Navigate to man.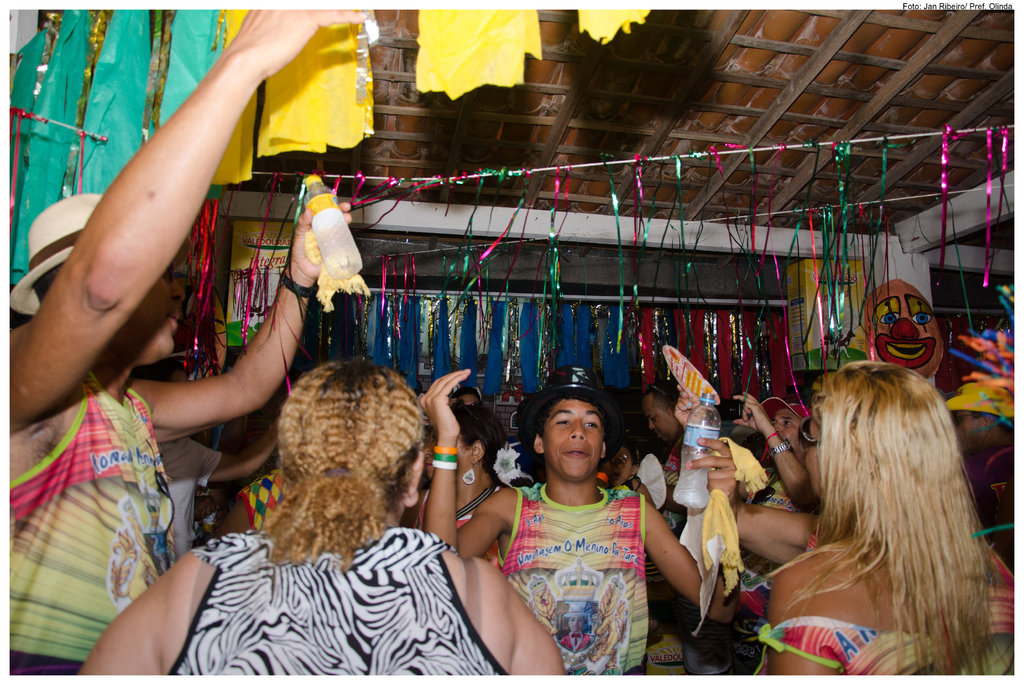
Navigation target: locate(643, 377, 680, 485).
